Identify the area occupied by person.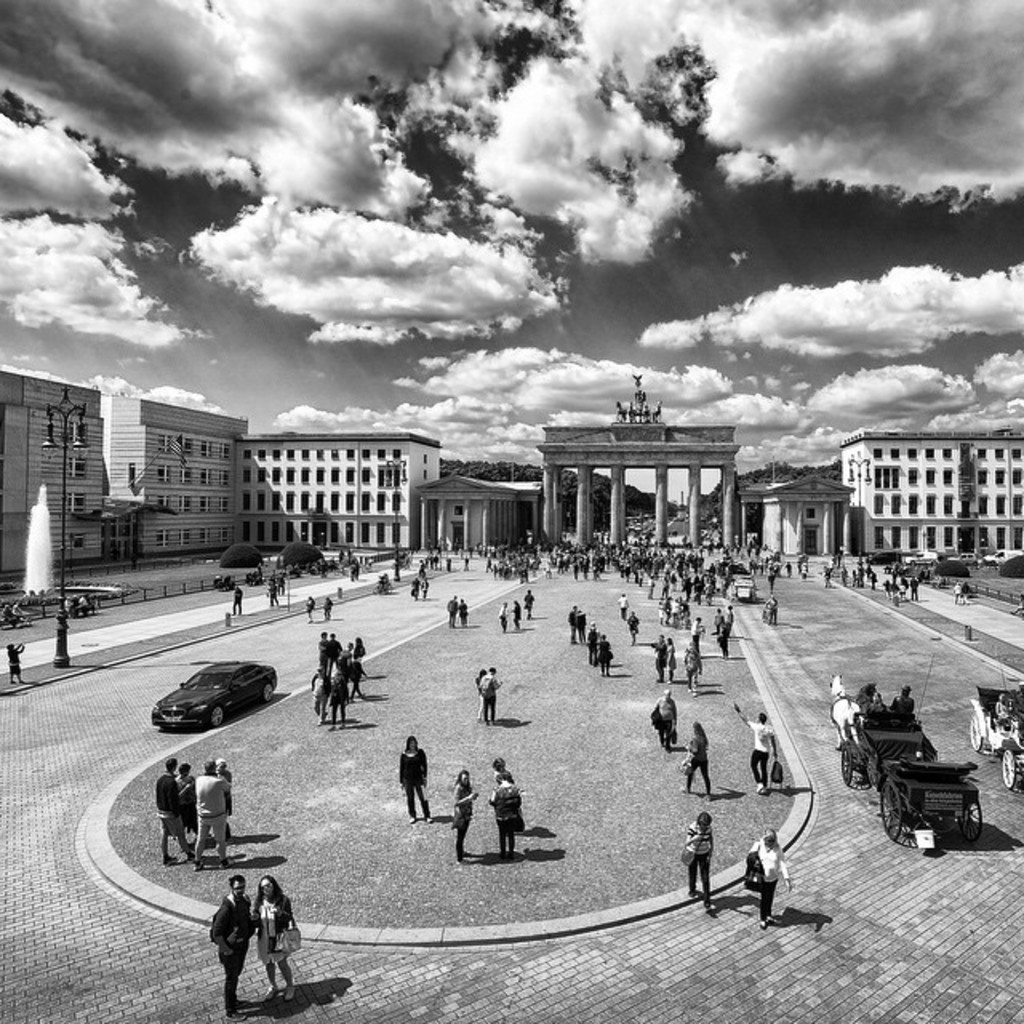
Area: [624,610,638,643].
